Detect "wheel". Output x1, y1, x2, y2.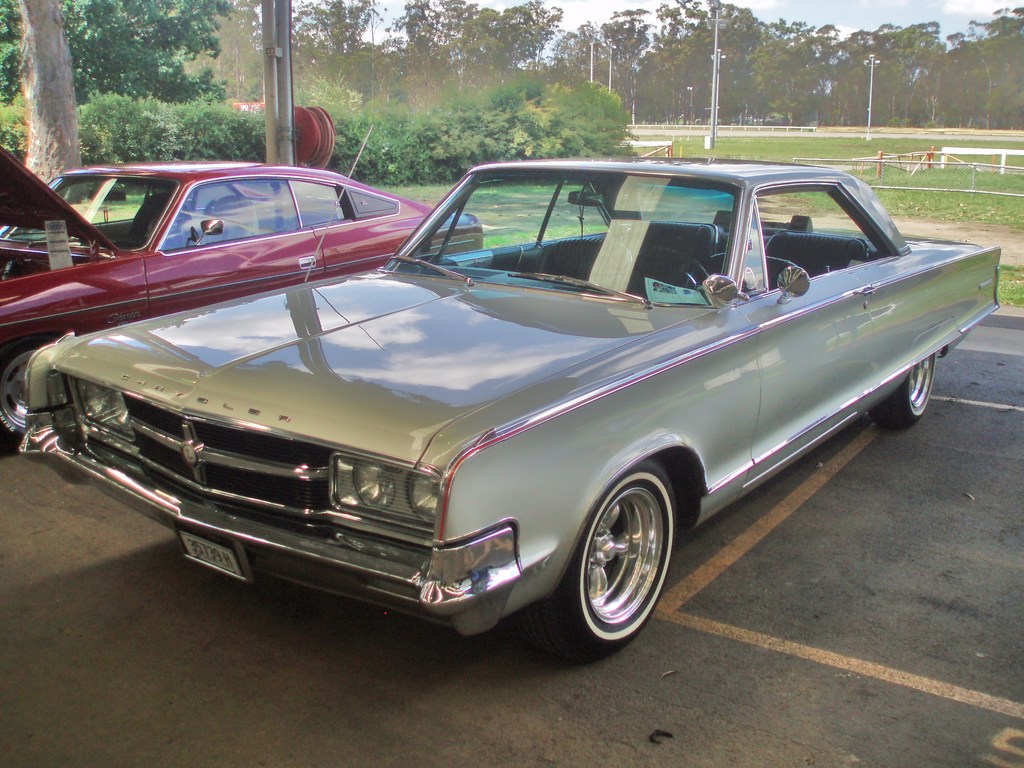
532, 458, 673, 662.
